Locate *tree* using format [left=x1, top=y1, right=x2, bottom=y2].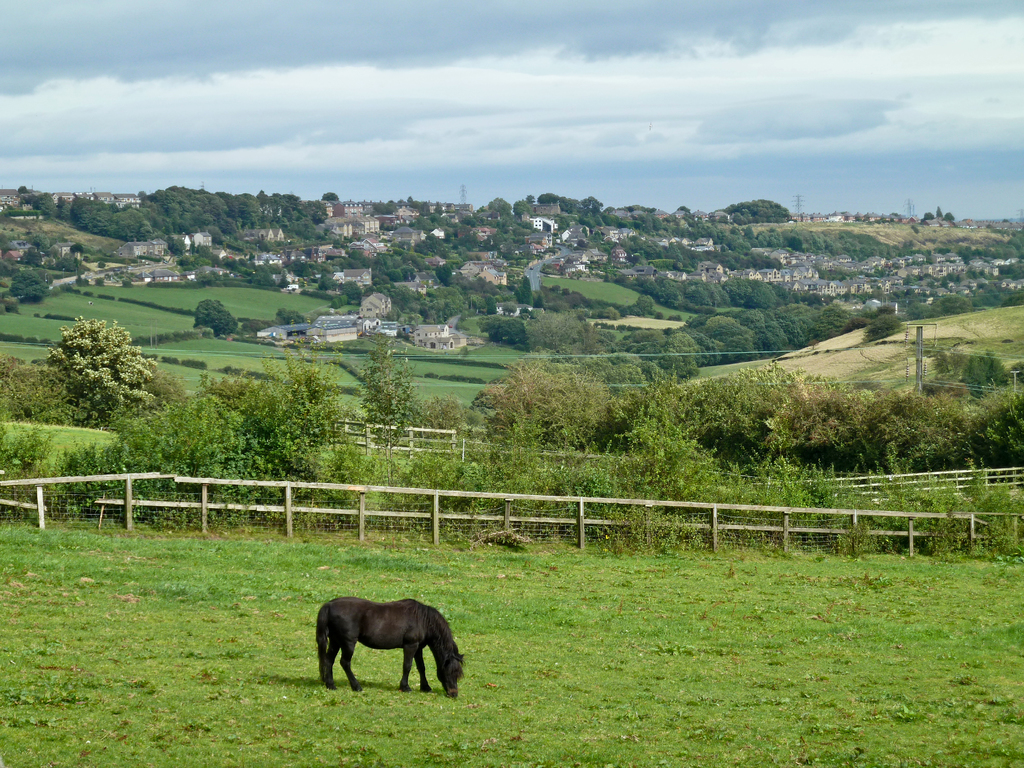
[left=373, top=200, right=396, bottom=214].
